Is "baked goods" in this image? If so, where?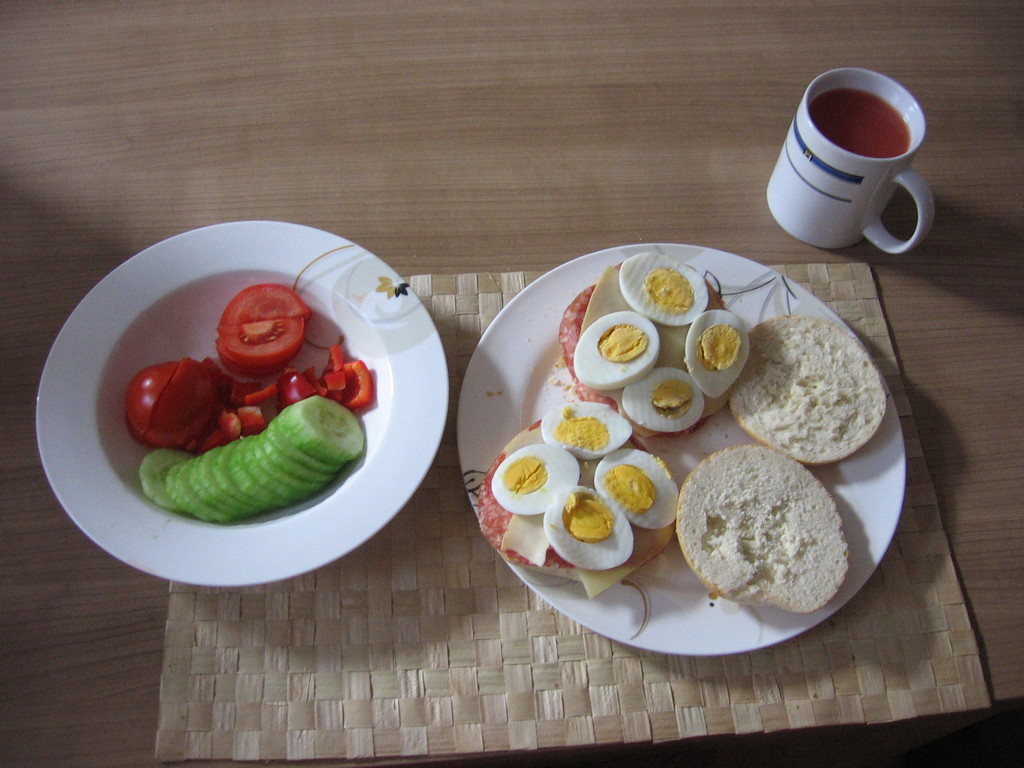
Yes, at 727, 314, 893, 463.
